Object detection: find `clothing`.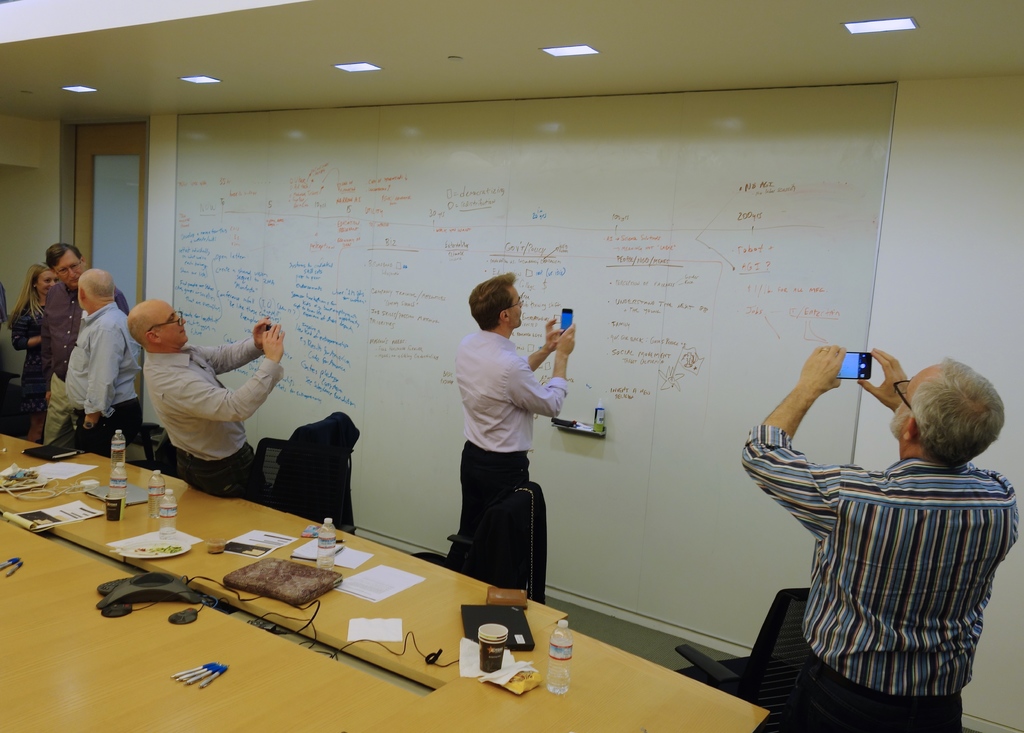
l=57, t=292, r=147, b=476.
